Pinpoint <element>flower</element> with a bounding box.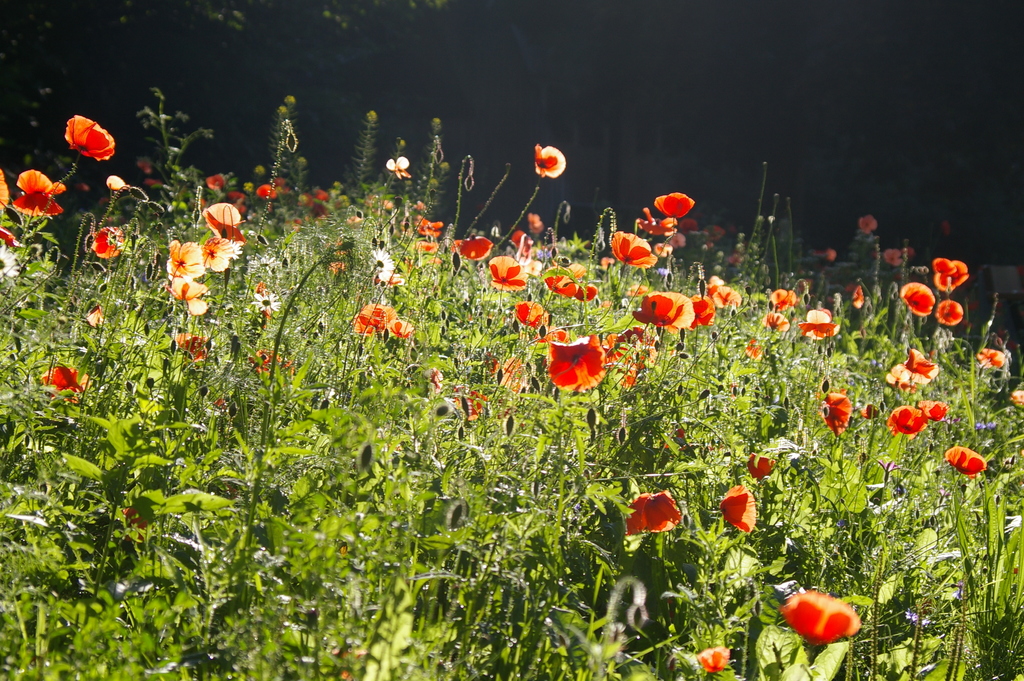
(557, 263, 587, 299).
